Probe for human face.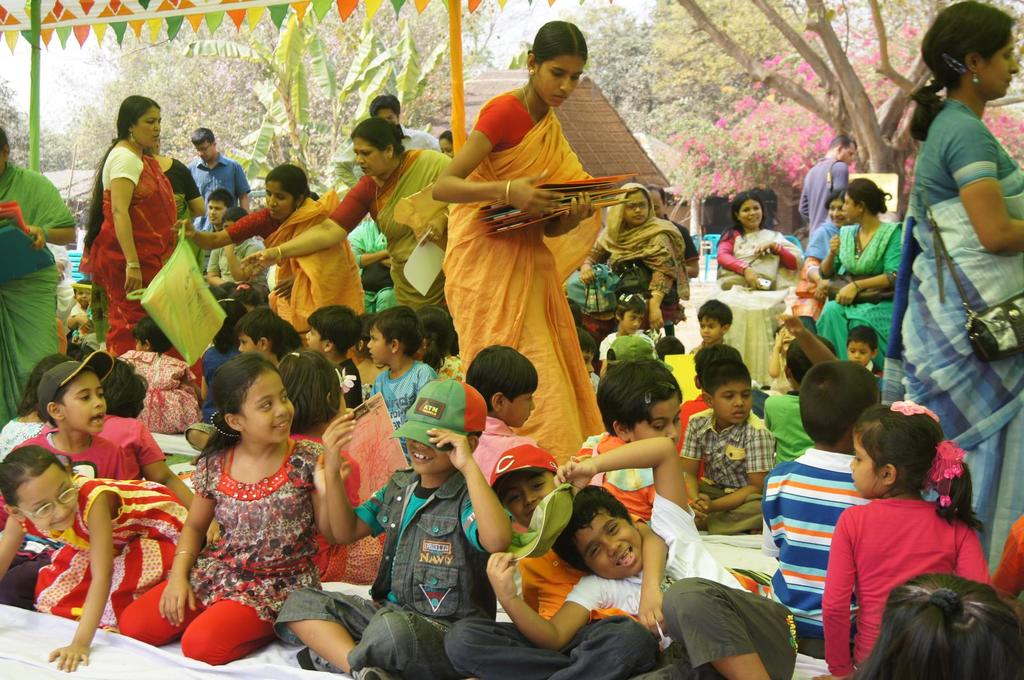
Probe result: (left=264, top=179, right=296, bottom=219).
